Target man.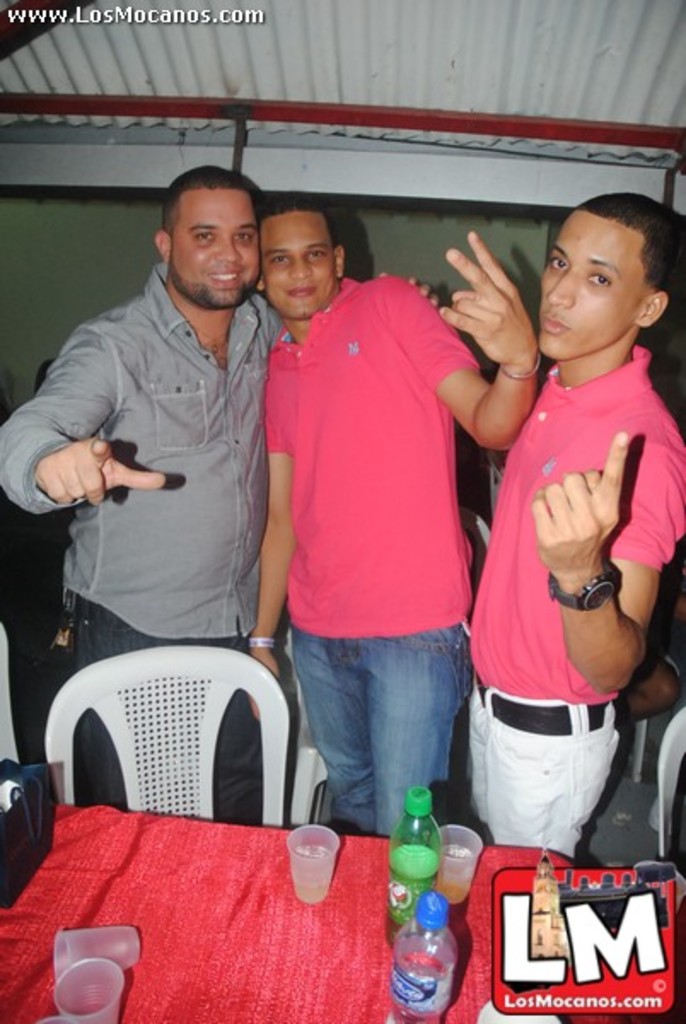
Target region: <bbox>468, 193, 684, 857</bbox>.
